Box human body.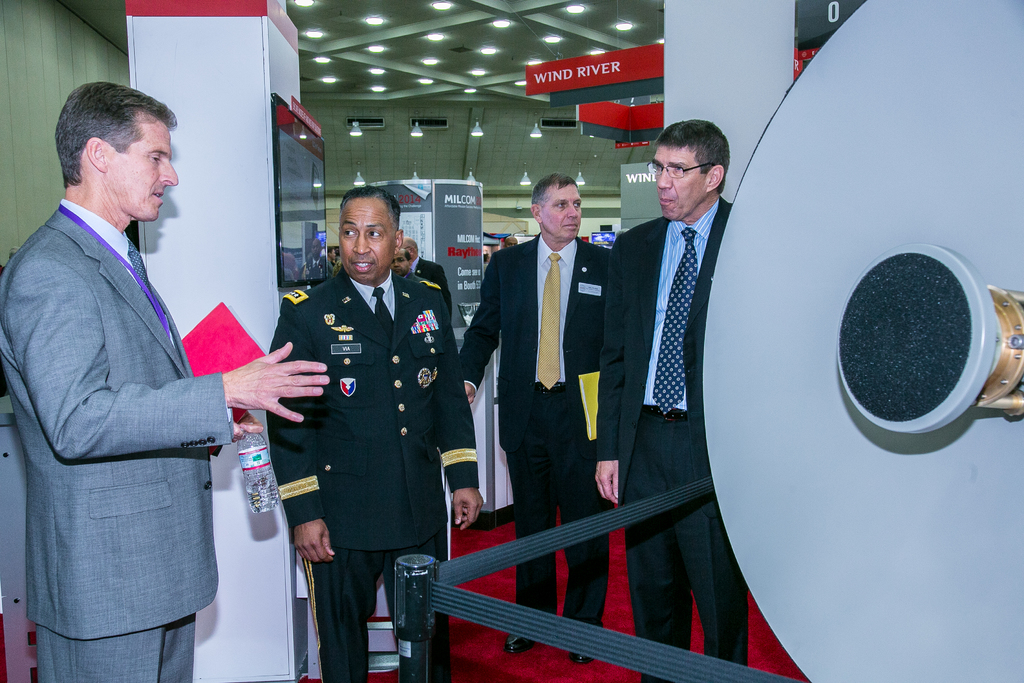
x1=595, y1=201, x2=732, y2=682.
